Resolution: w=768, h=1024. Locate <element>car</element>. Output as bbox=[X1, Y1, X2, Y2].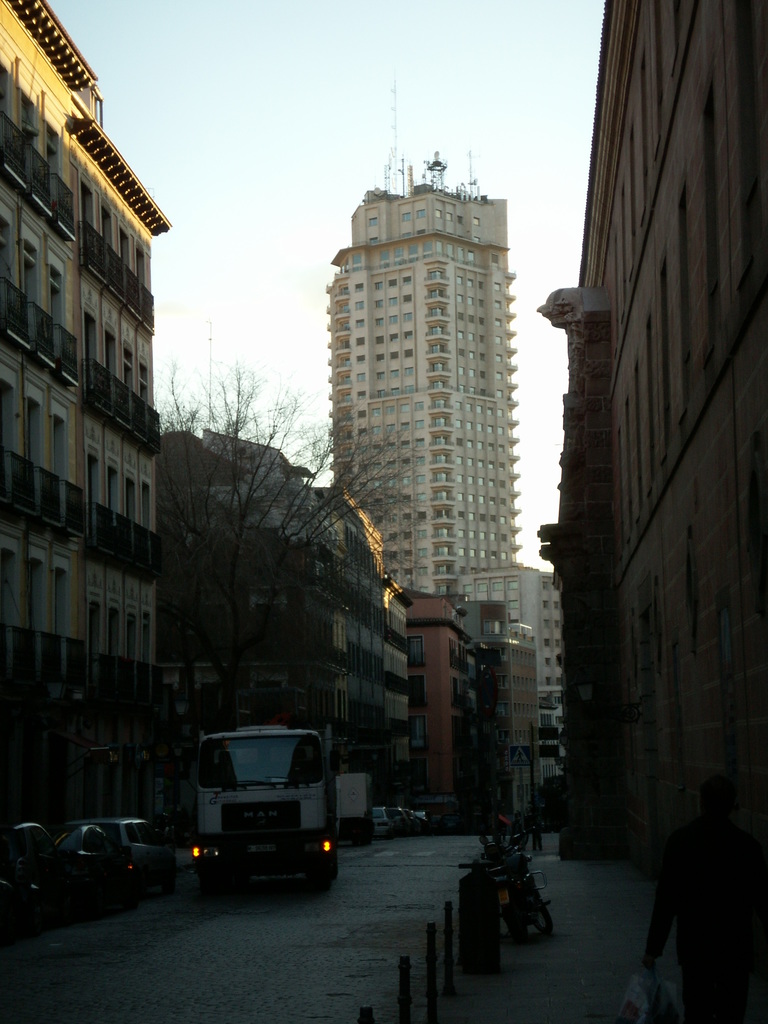
bbox=[375, 805, 391, 840].
